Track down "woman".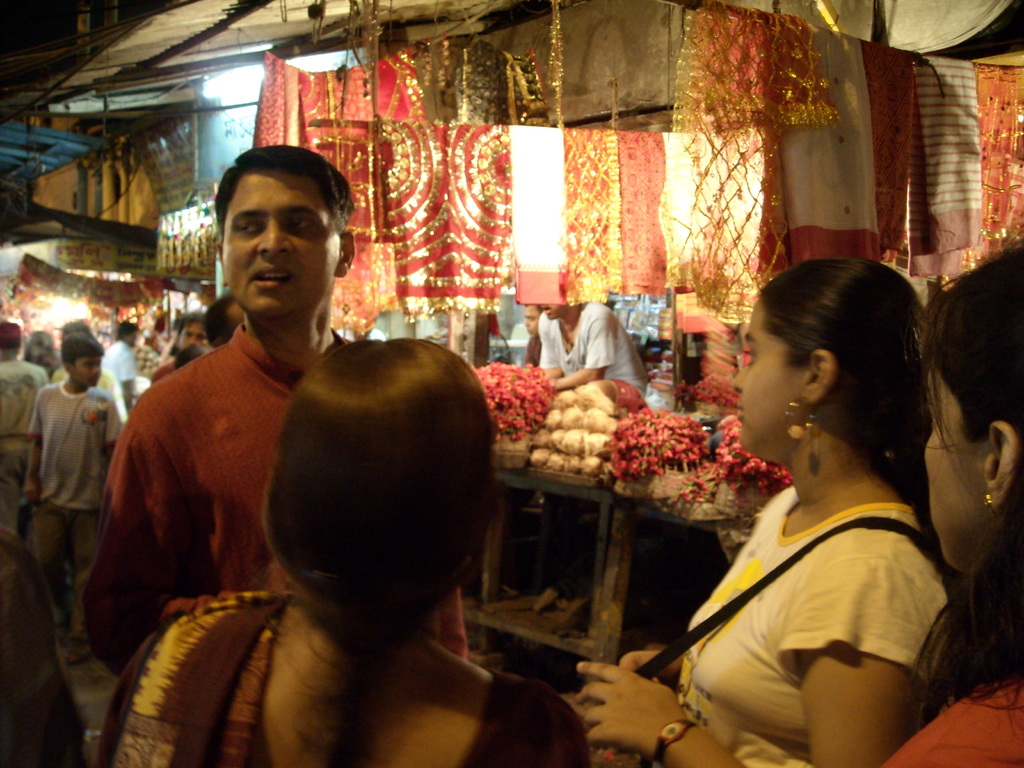
Tracked to bbox(106, 339, 584, 767).
